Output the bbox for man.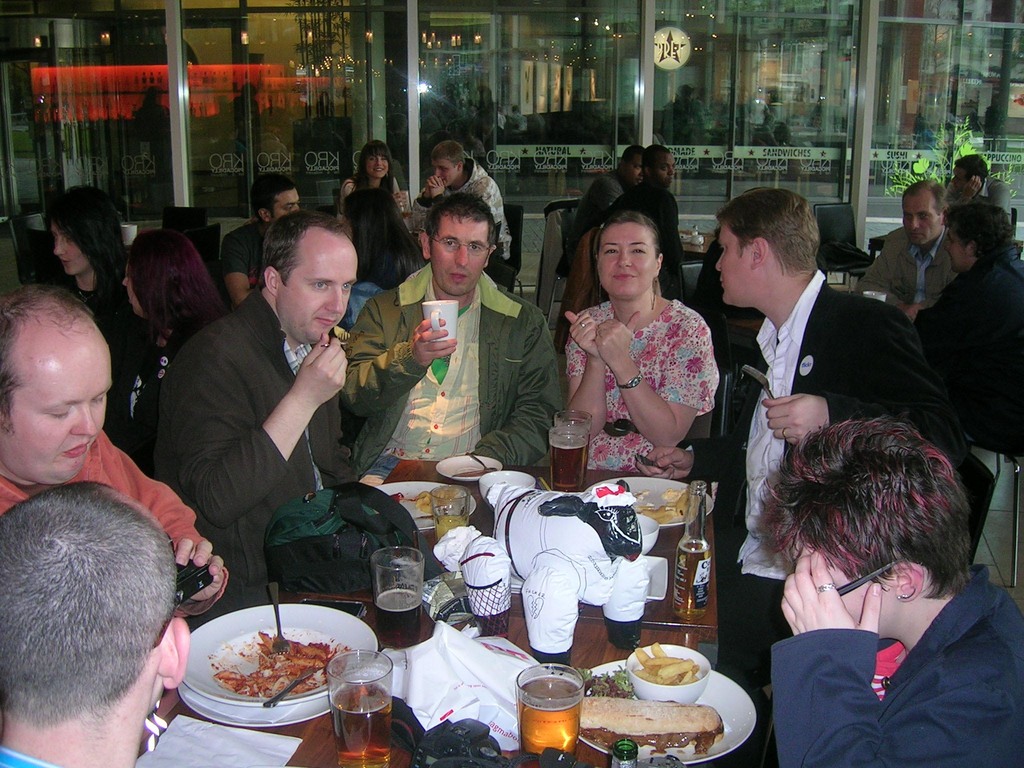
Rect(634, 184, 957, 673).
